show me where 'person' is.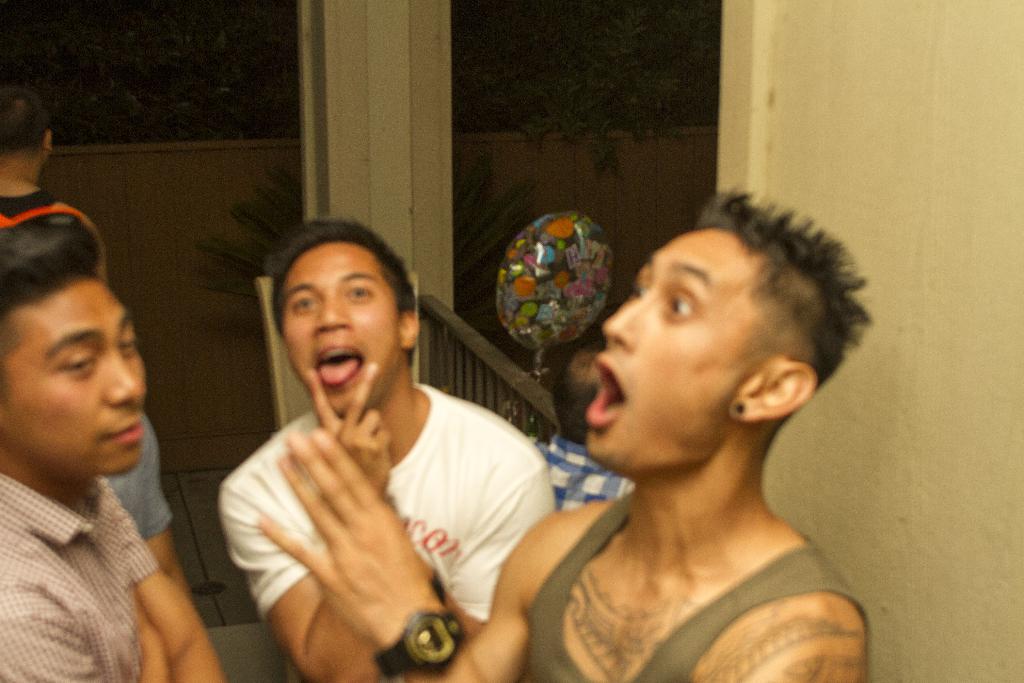
'person' is at left=0, top=234, right=243, bottom=682.
